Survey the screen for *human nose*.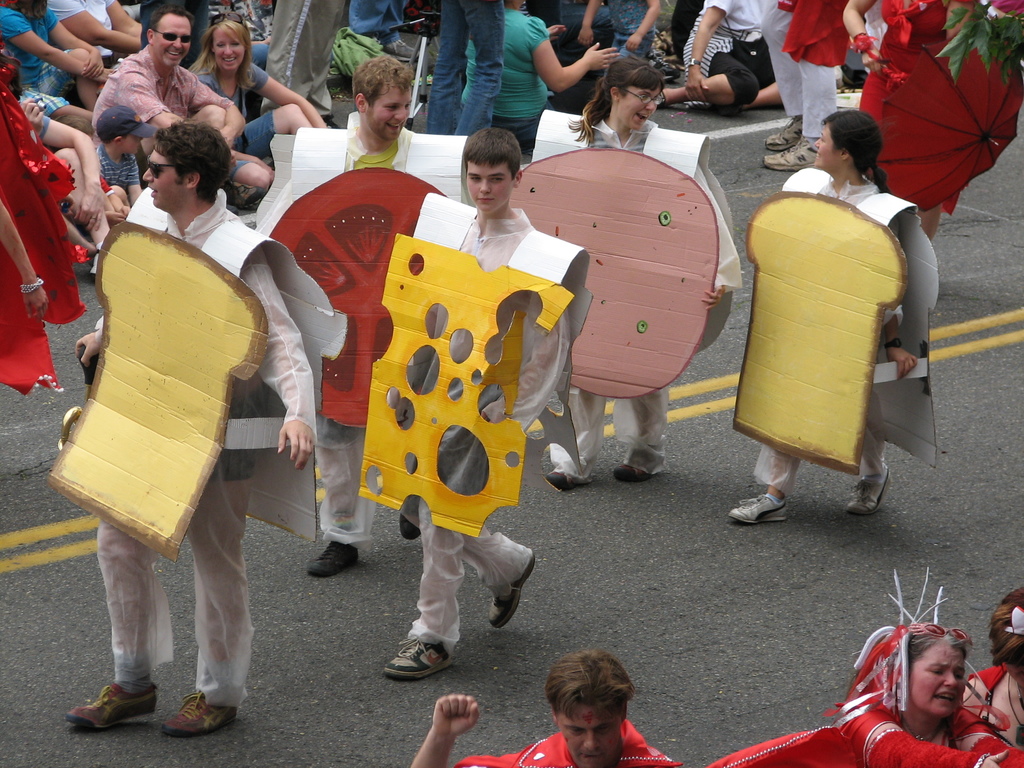
Survey found: [left=141, top=168, right=154, bottom=183].
